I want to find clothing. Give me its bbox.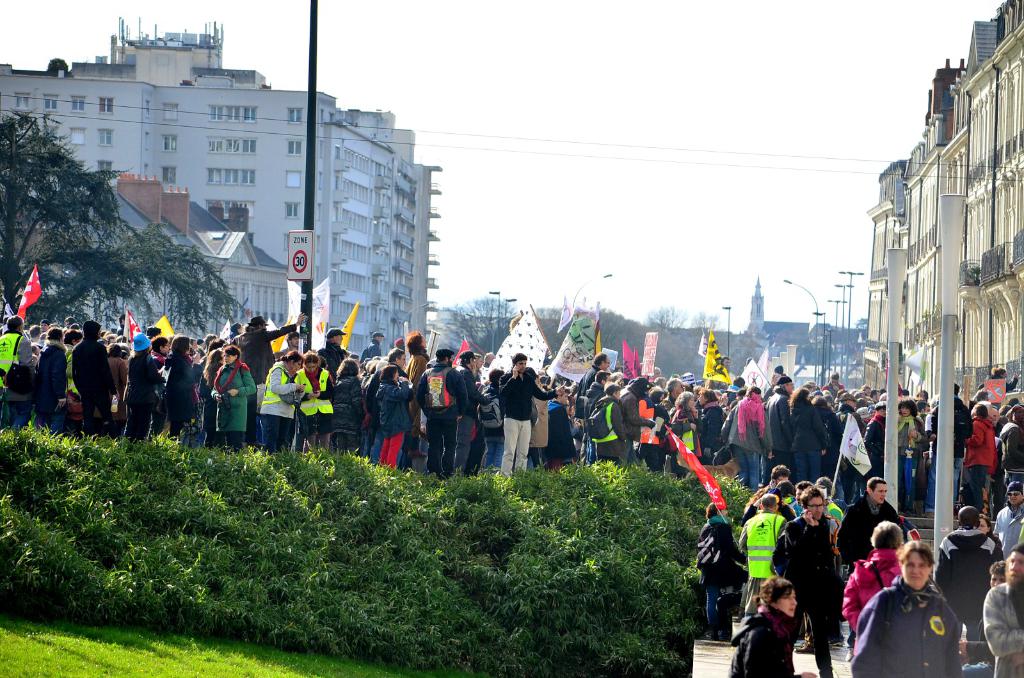
region(0, 330, 35, 437).
